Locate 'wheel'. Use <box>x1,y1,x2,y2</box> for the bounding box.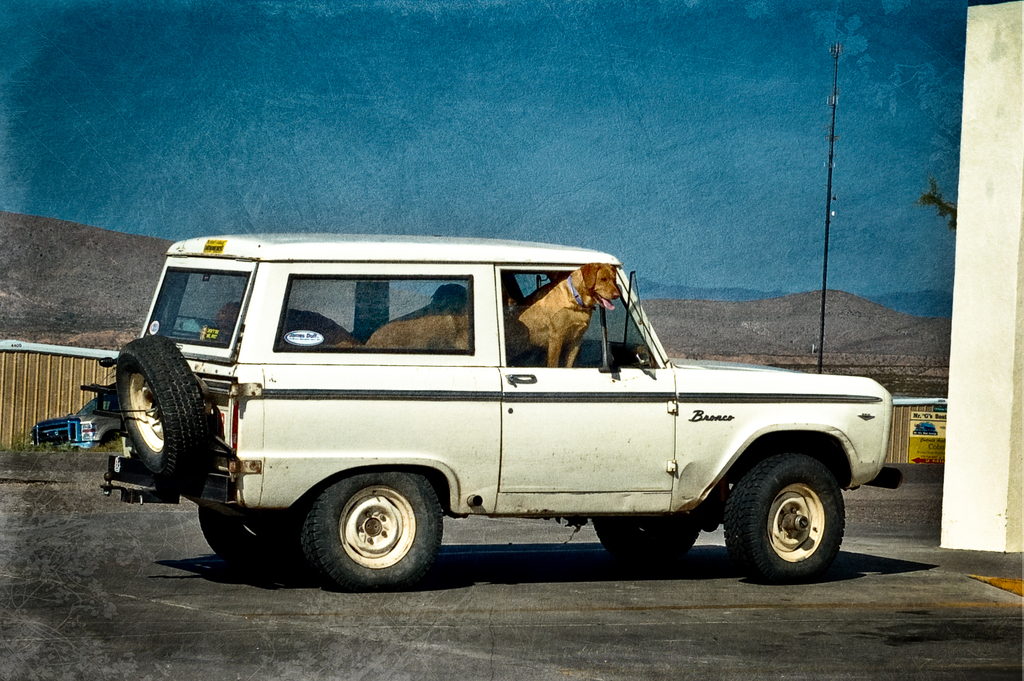
<box>306,461,440,593</box>.
